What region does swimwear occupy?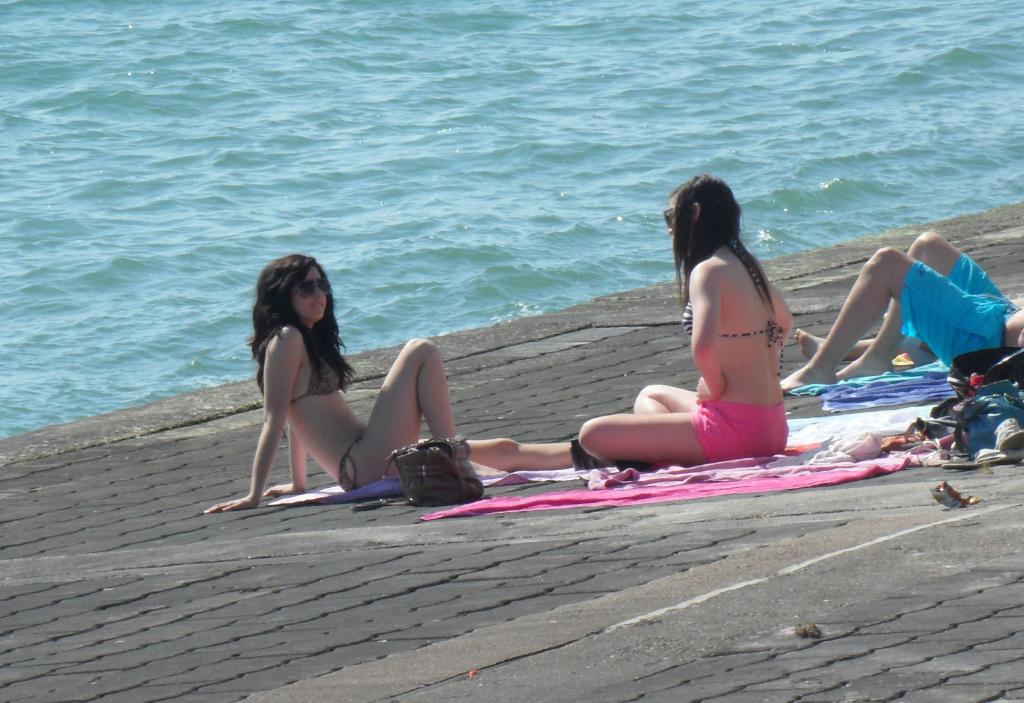
<region>680, 238, 788, 373</region>.
